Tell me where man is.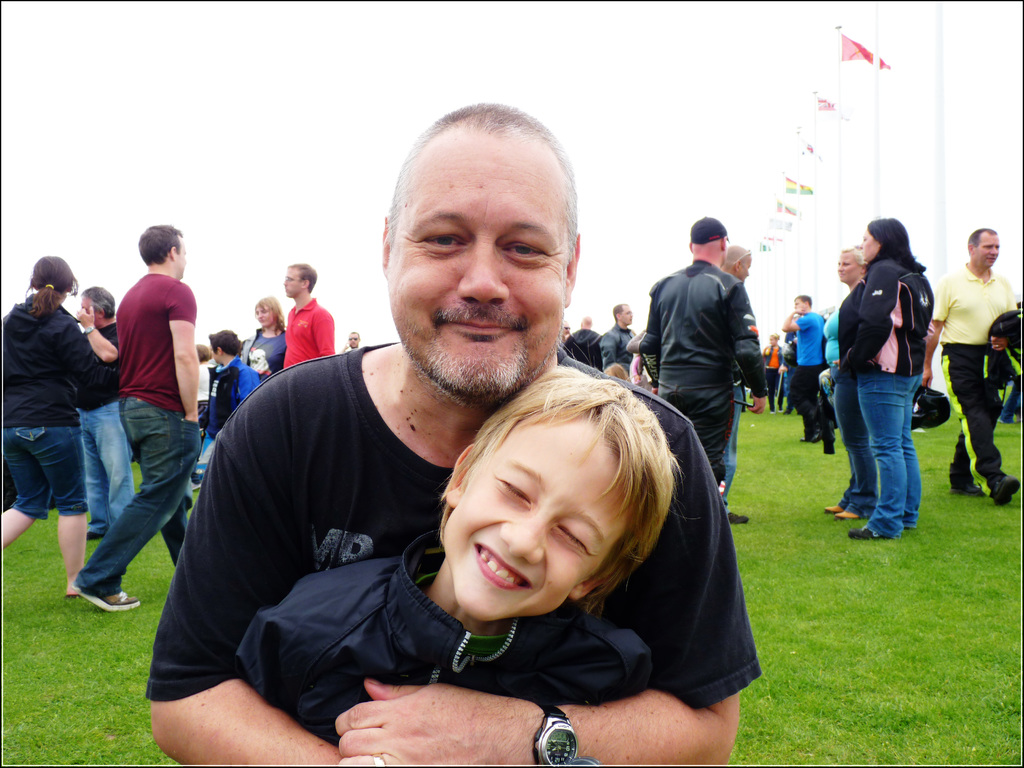
man is at select_region(600, 302, 640, 346).
